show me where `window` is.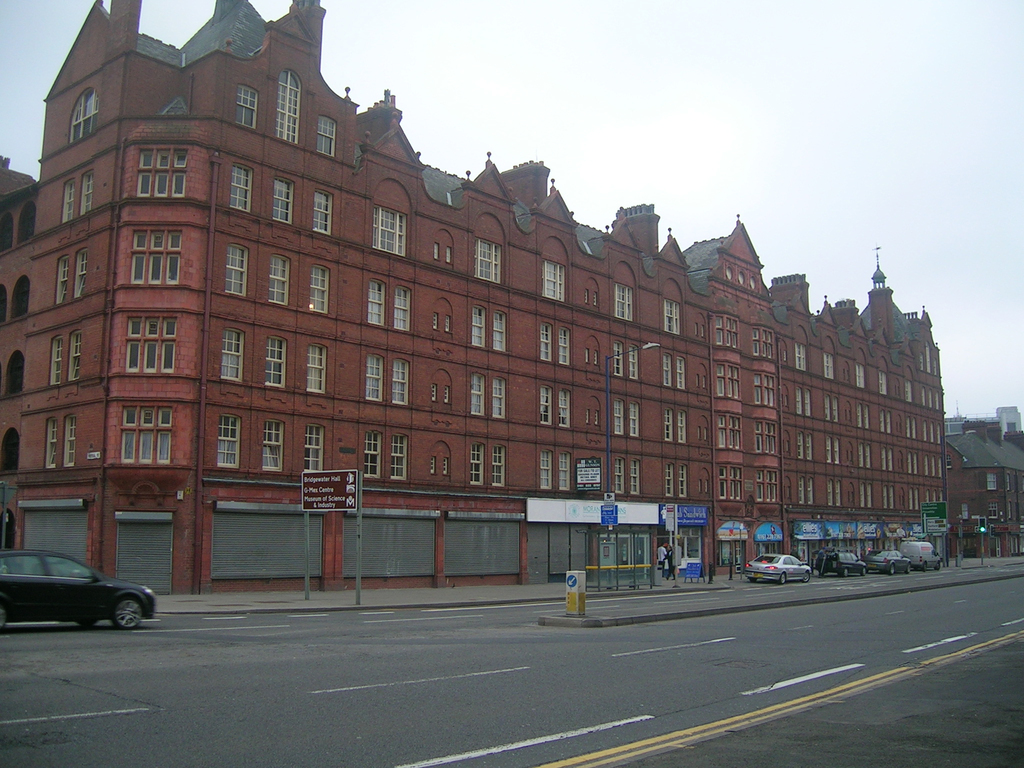
`window` is at [0, 554, 44, 574].
